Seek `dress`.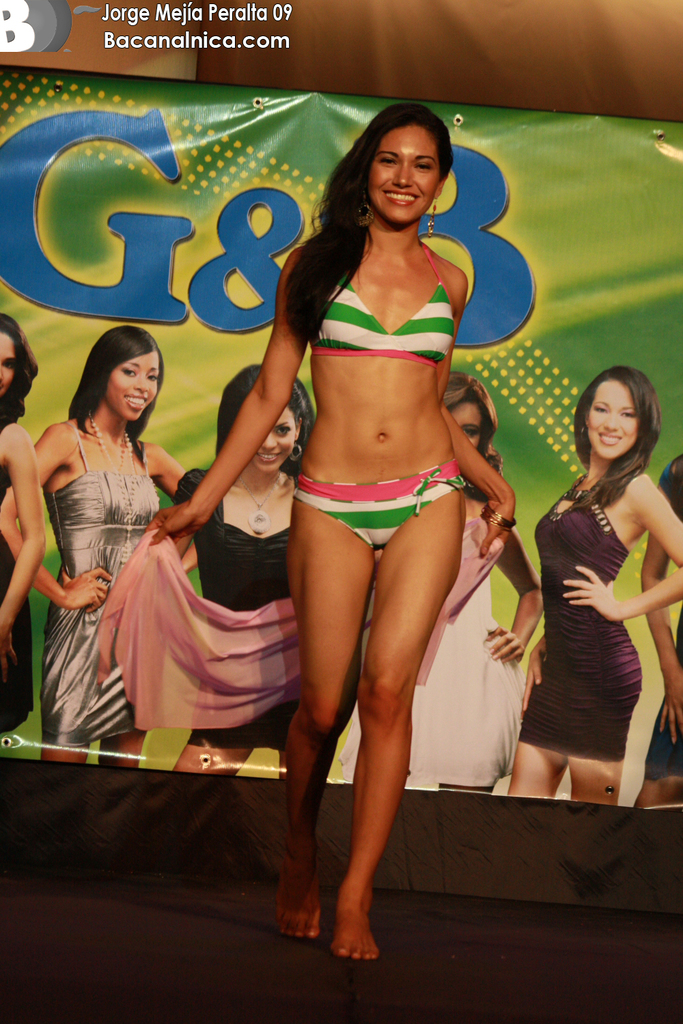
(x1=176, y1=464, x2=295, y2=748).
